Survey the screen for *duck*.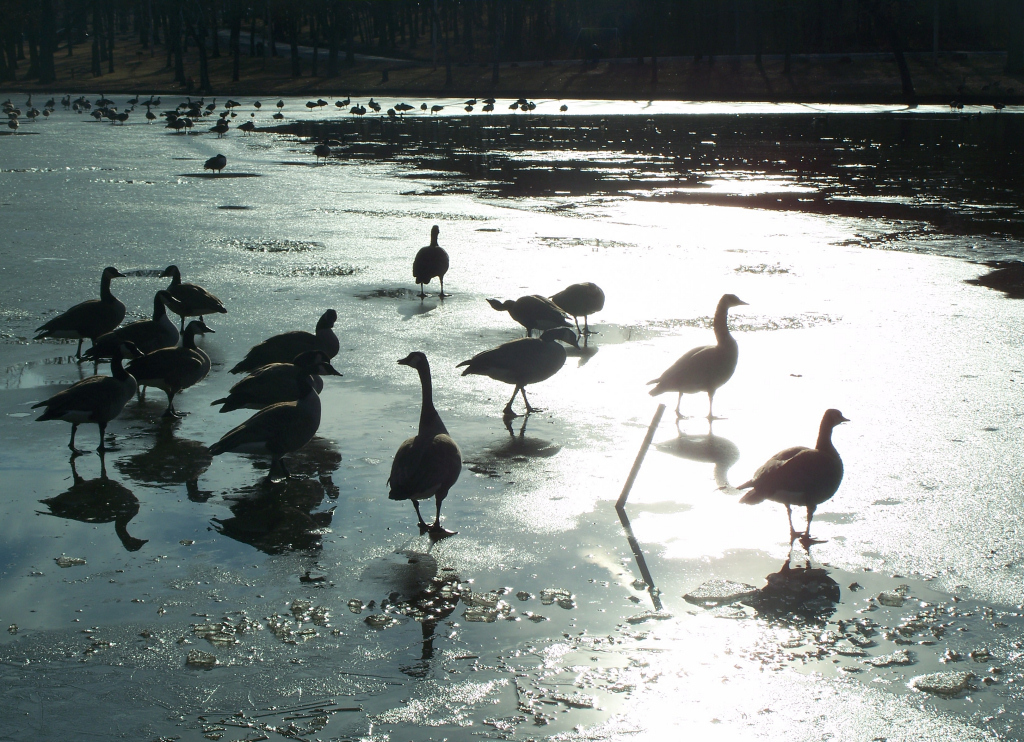
Survey found: (left=199, top=153, right=230, bottom=174).
